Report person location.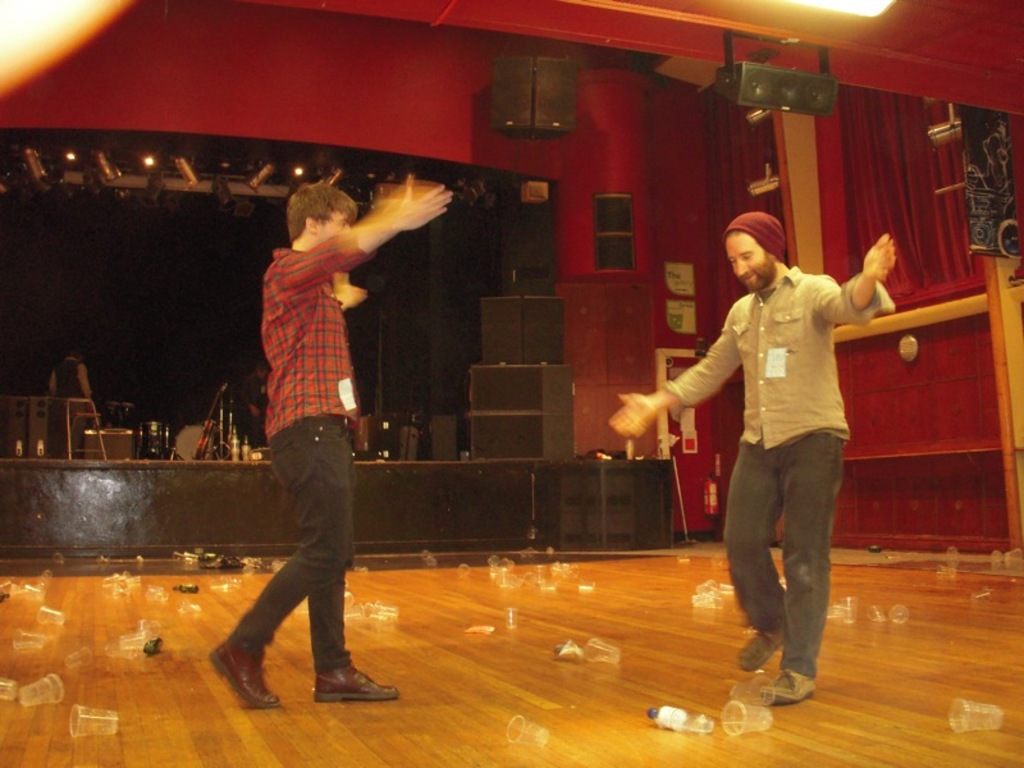
Report: <bbox>211, 170, 458, 709</bbox>.
